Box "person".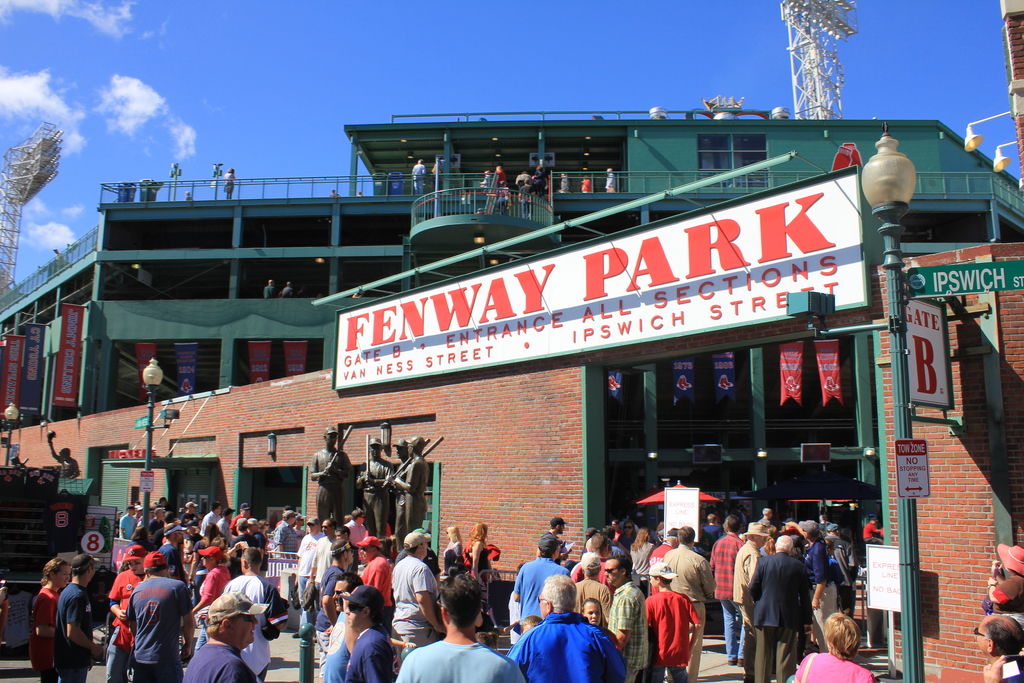
979 540 1023 628.
